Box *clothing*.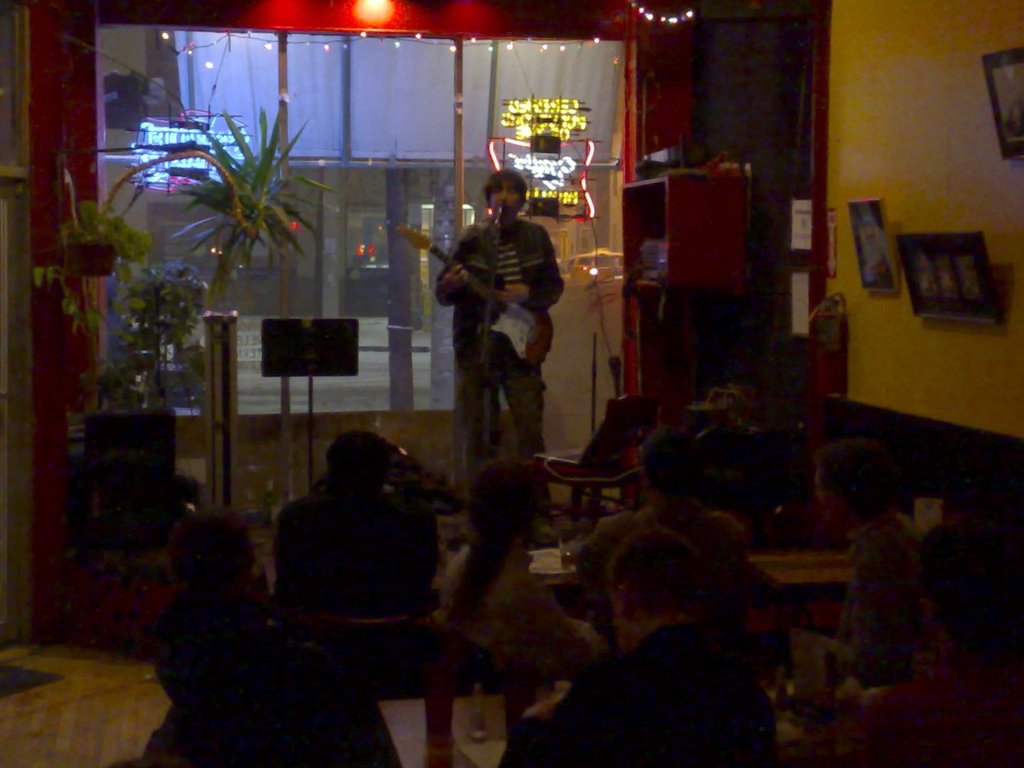
432,168,559,467.
